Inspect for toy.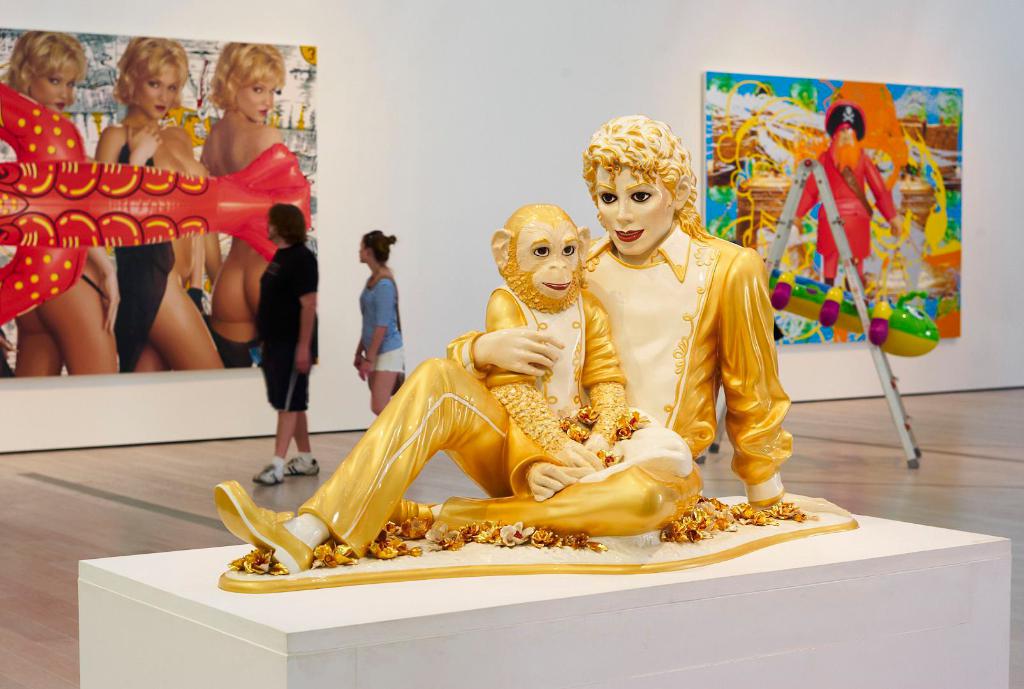
Inspection: (468, 205, 643, 501).
